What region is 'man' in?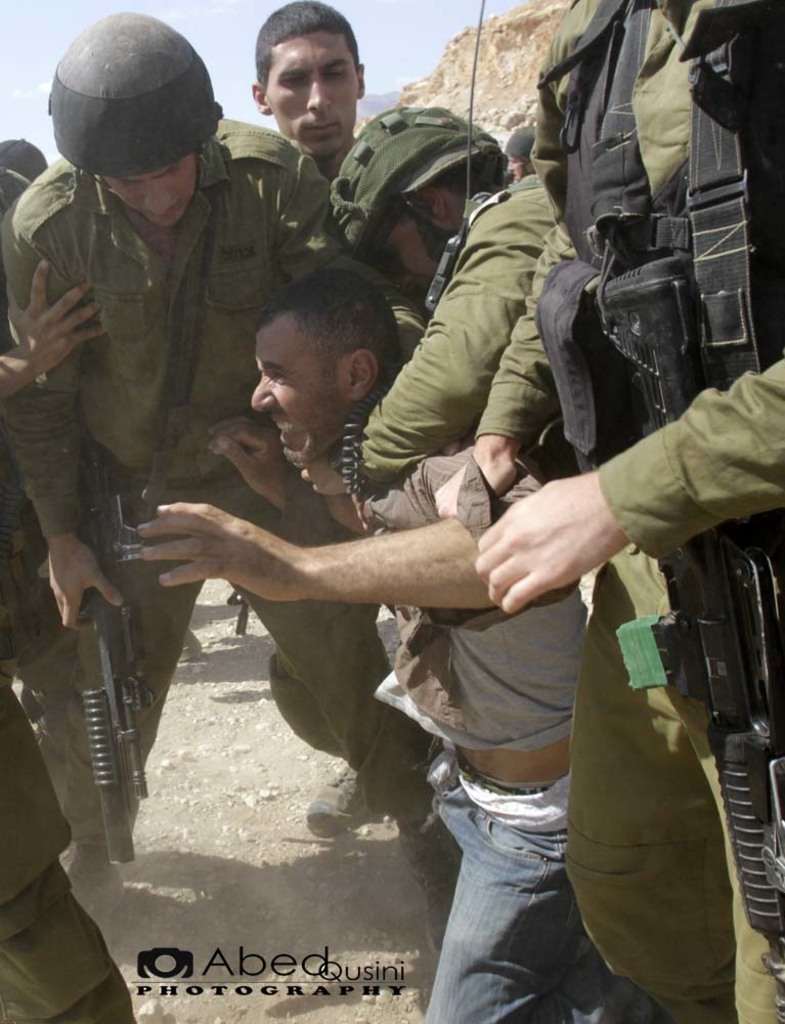
[left=0, top=0, right=412, bottom=859].
